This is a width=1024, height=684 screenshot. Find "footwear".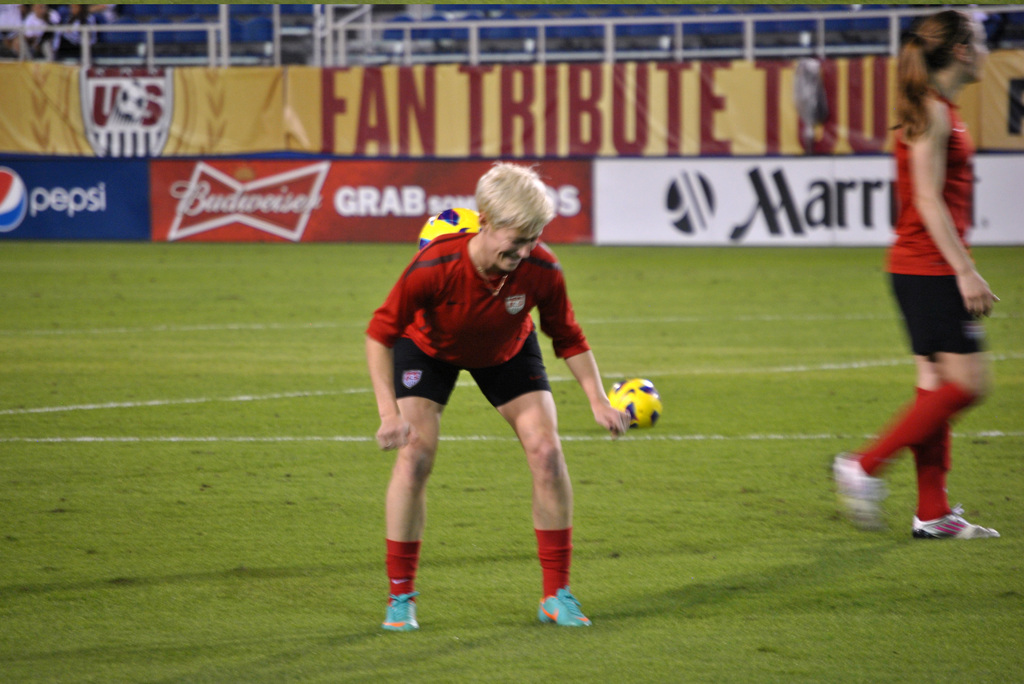
Bounding box: rect(911, 507, 1003, 539).
